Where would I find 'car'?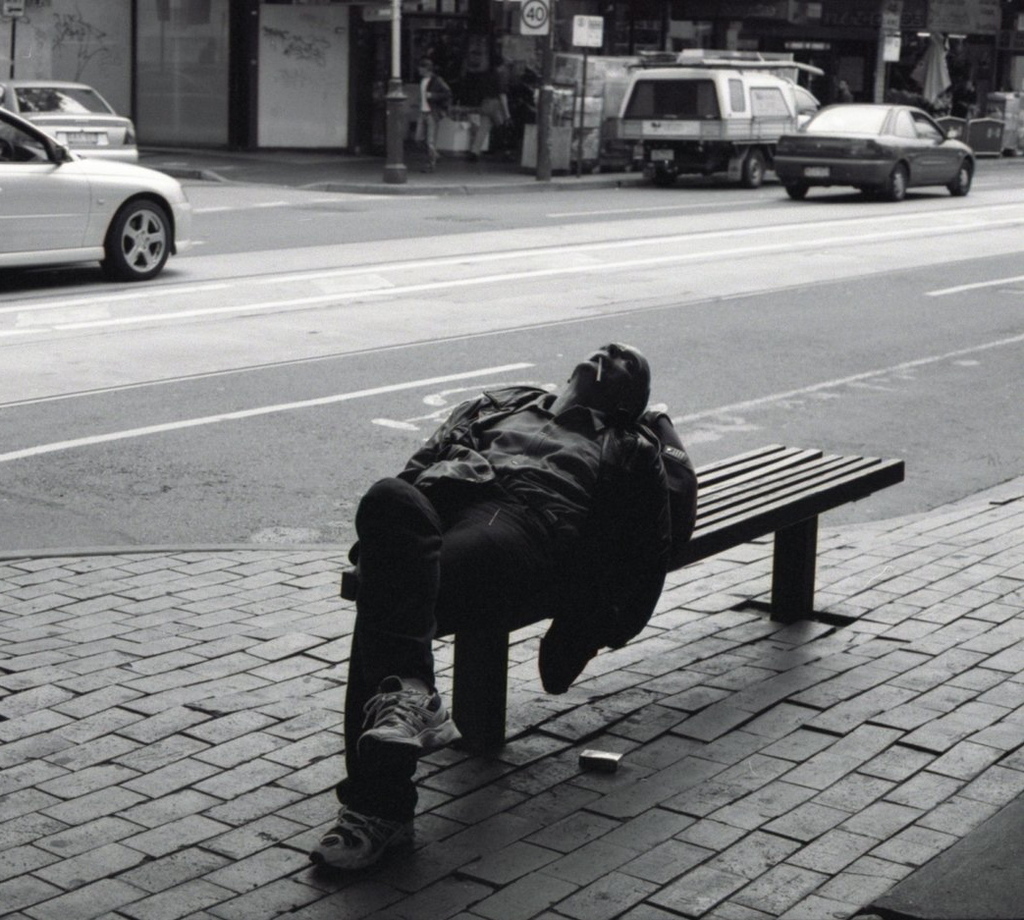
At x1=772 y1=105 x2=976 y2=204.
